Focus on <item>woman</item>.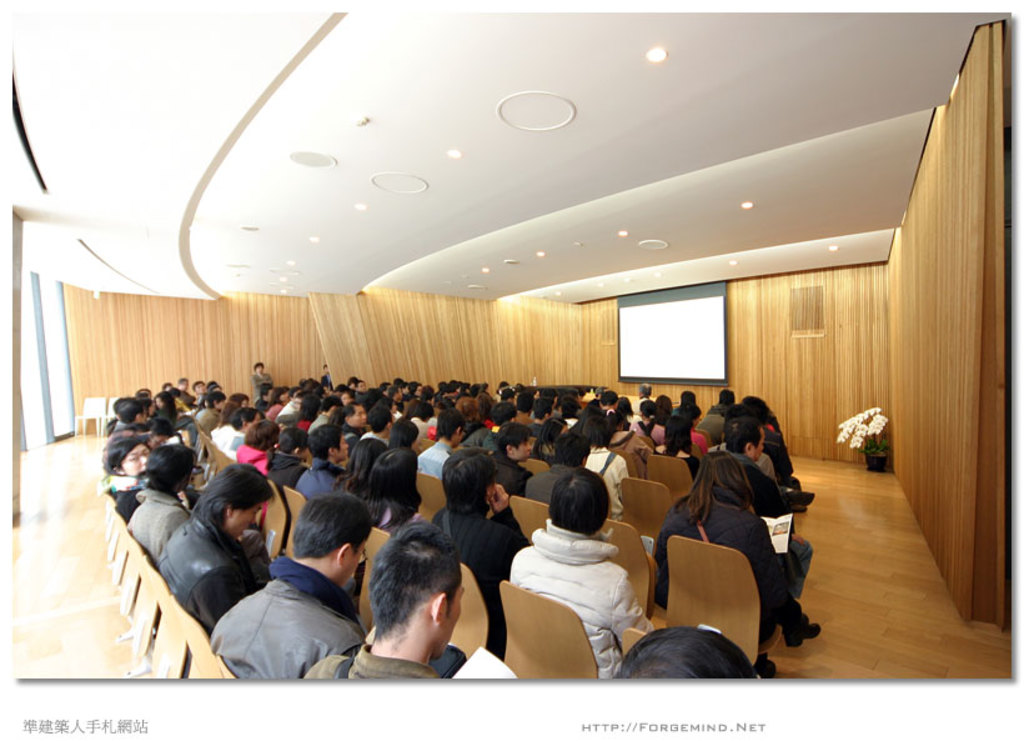
Focused at left=480, top=394, right=495, bottom=427.
